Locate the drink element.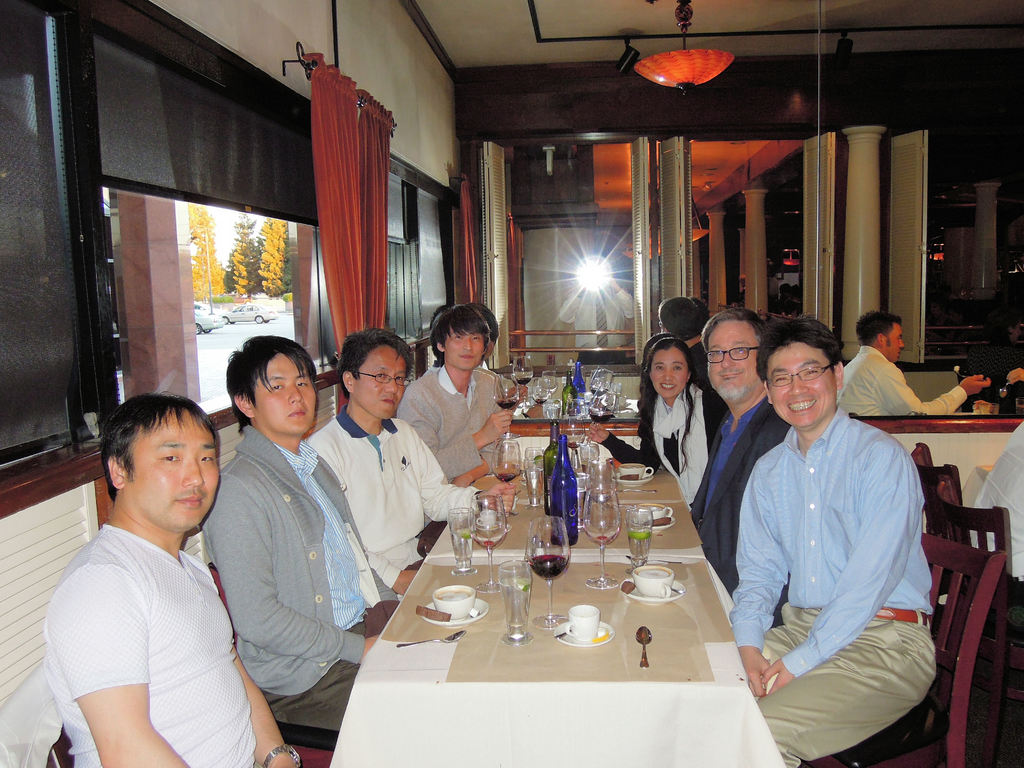
Element bbox: [438, 591, 469, 602].
